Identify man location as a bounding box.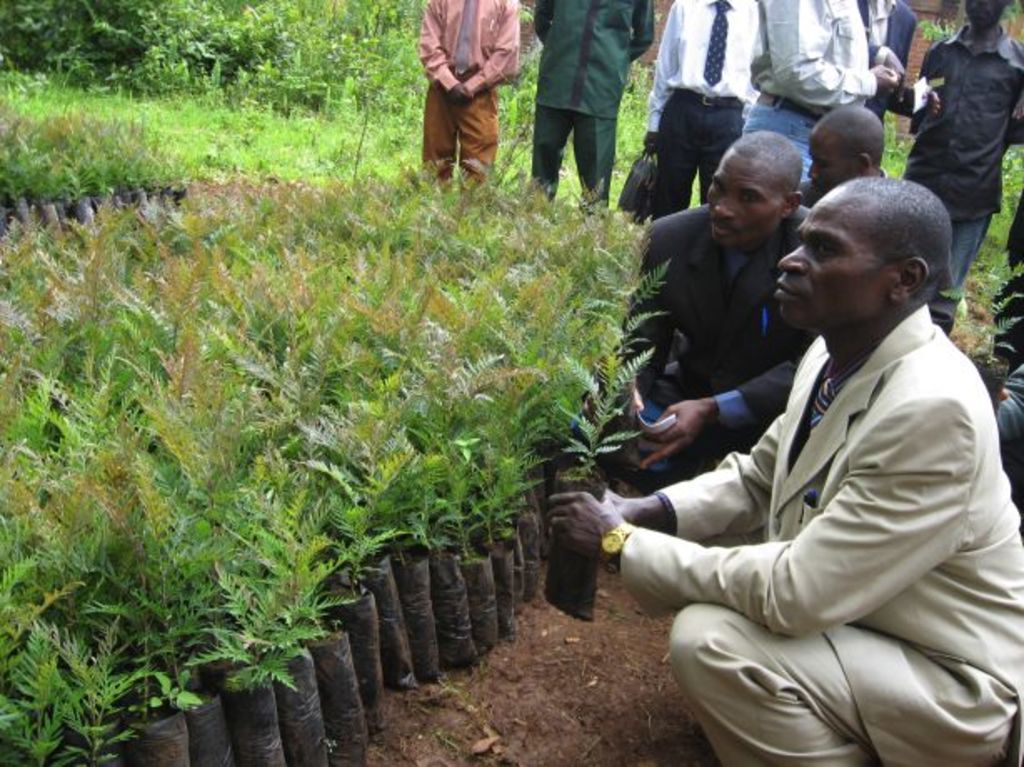
box=[582, 127, 811, 494].
